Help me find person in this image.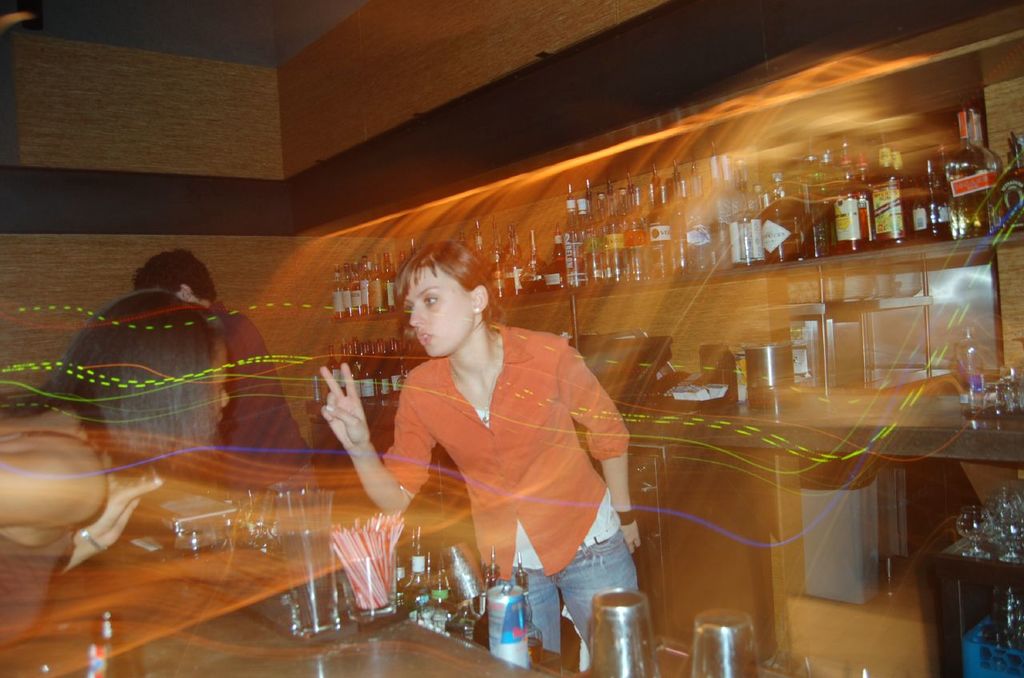
Found it: detection(309, 231, 684, 657).
